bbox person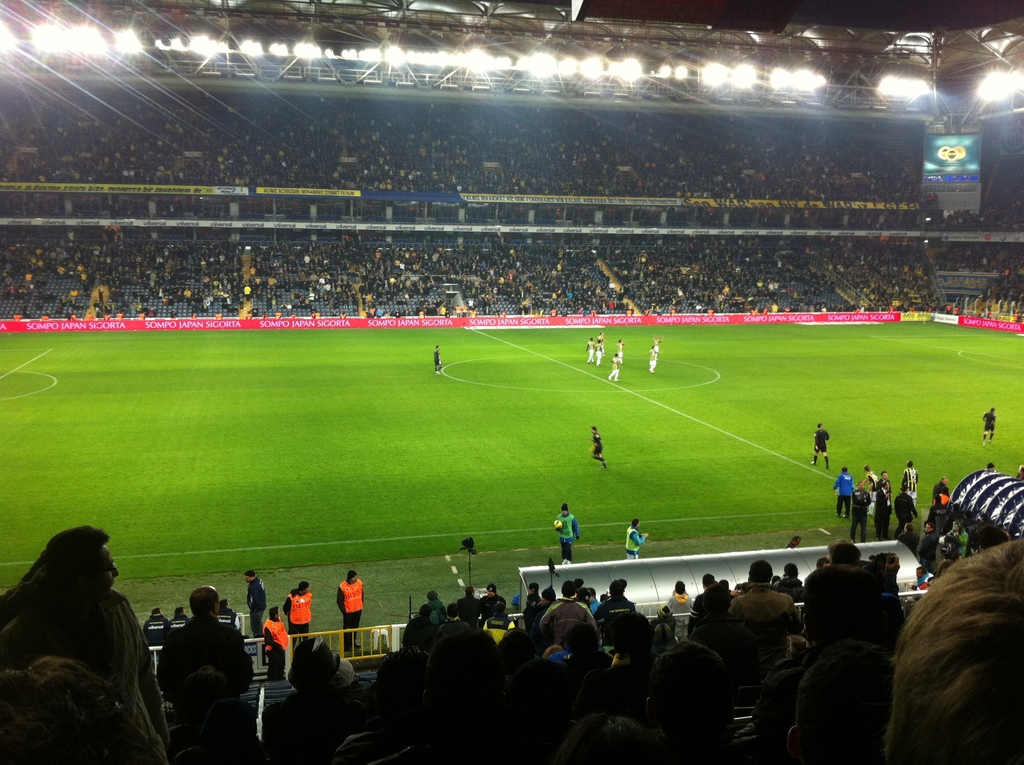
(983, 409, 995, 447)
